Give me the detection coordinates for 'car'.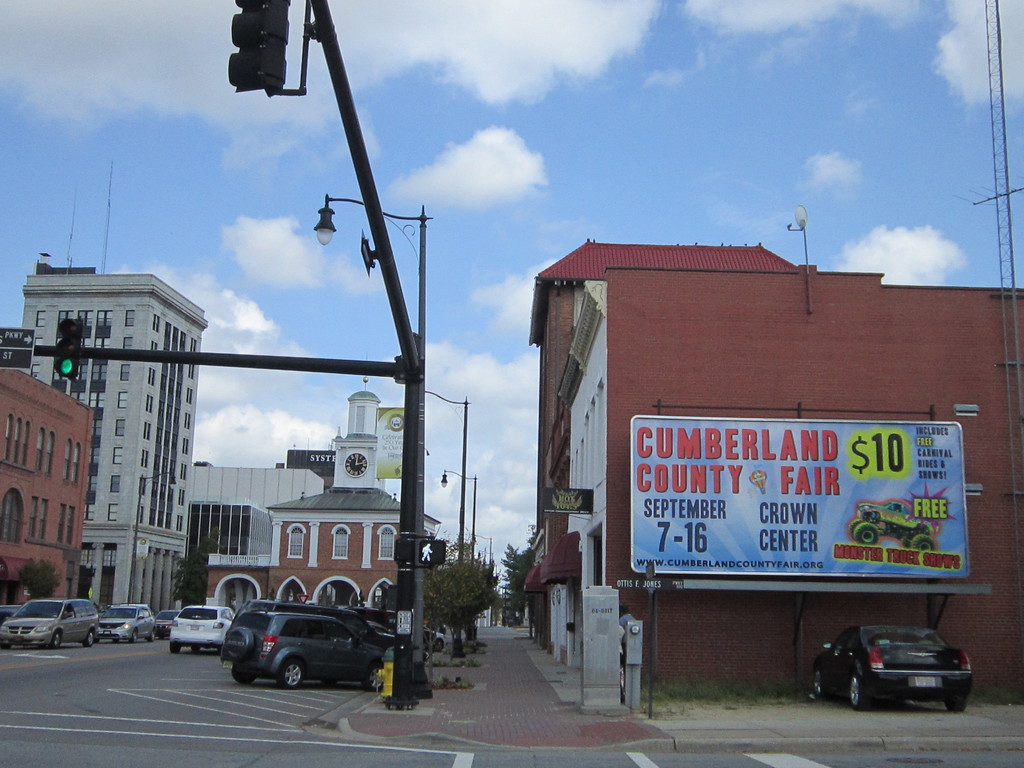
<region>811, 627, 968, 719</region>.
